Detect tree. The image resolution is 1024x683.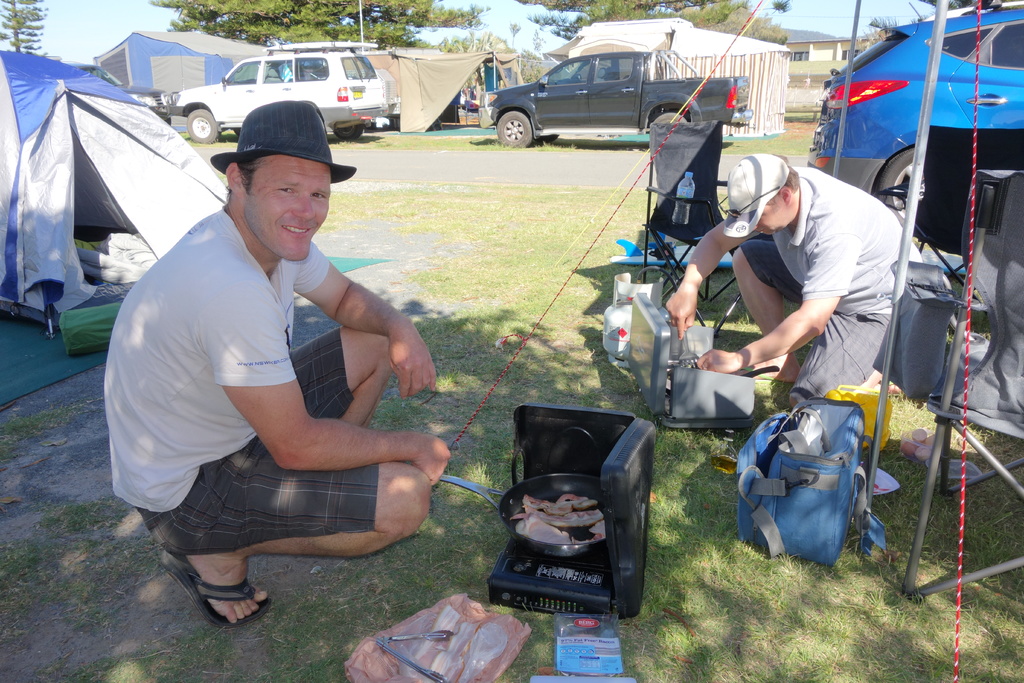
box(519, 0, 787, 38).
